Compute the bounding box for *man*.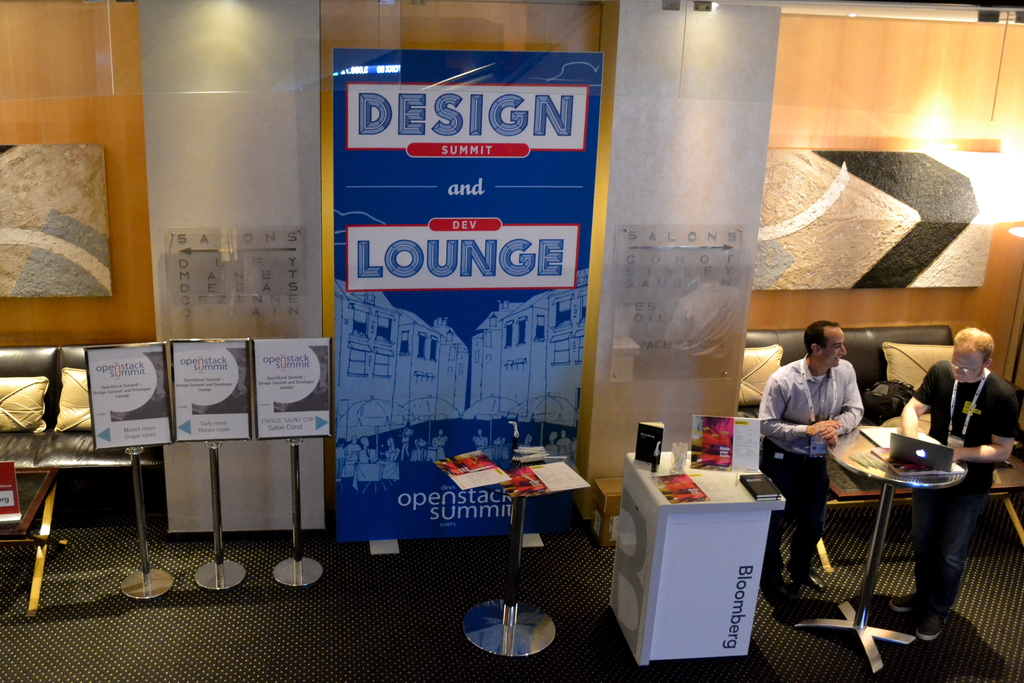
889 325 1014 638.
